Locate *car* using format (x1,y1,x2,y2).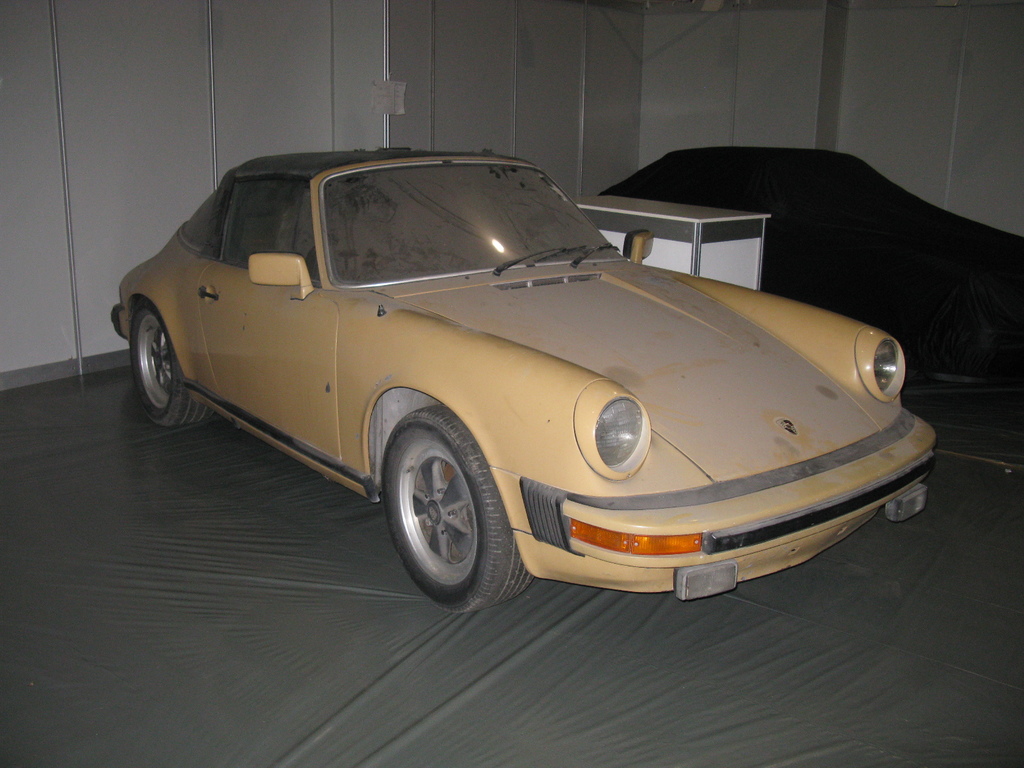
(108,150,936,619).
